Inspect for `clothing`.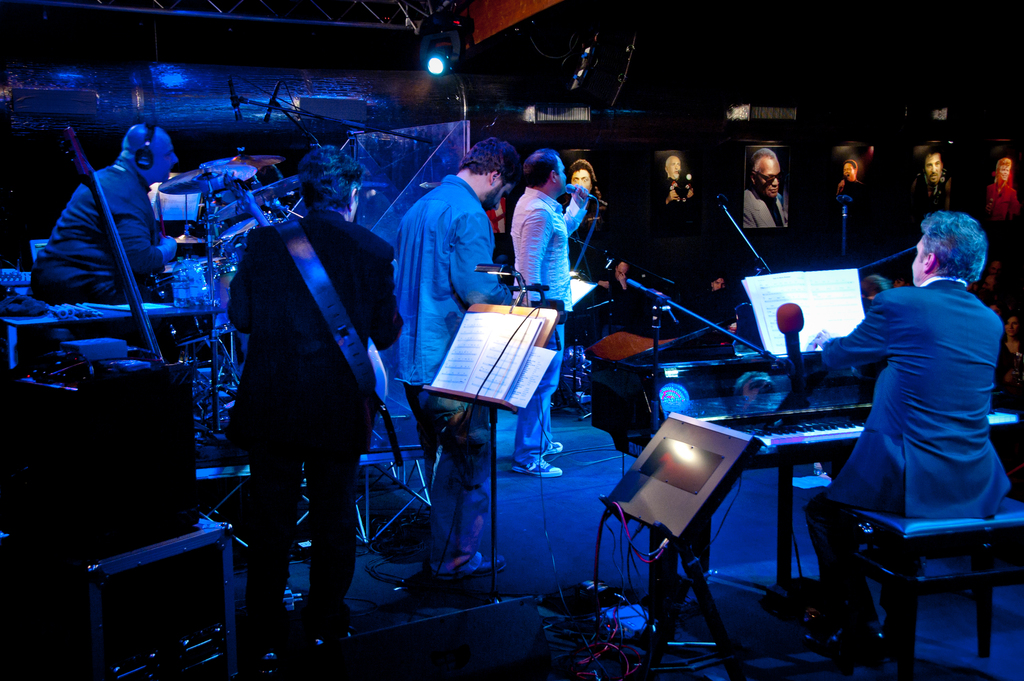
Inspection: left=29, top=154, right=164, bottom=311.
